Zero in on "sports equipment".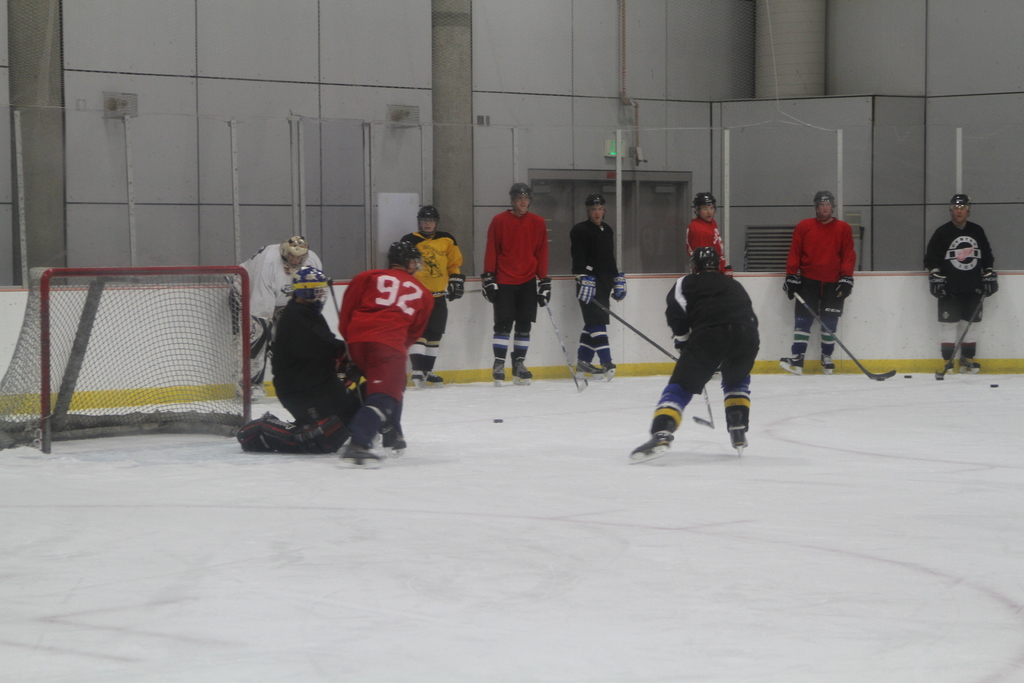
Zeroed in: <region>278, 270, 331, 308</region>.
